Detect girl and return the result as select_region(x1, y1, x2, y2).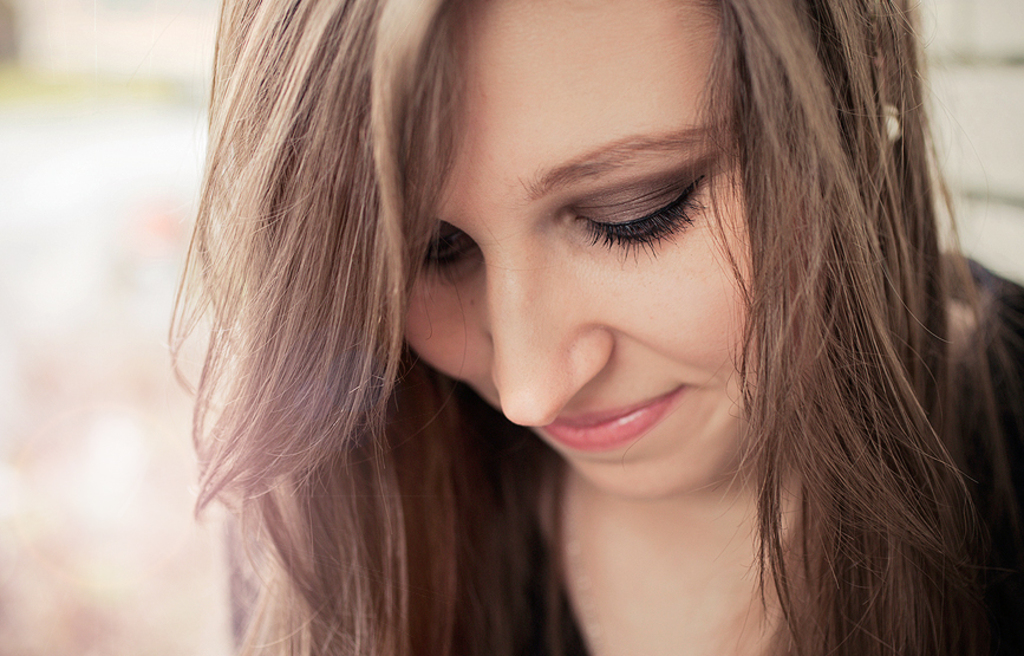
select_region(168, 0, 1023, 655).
